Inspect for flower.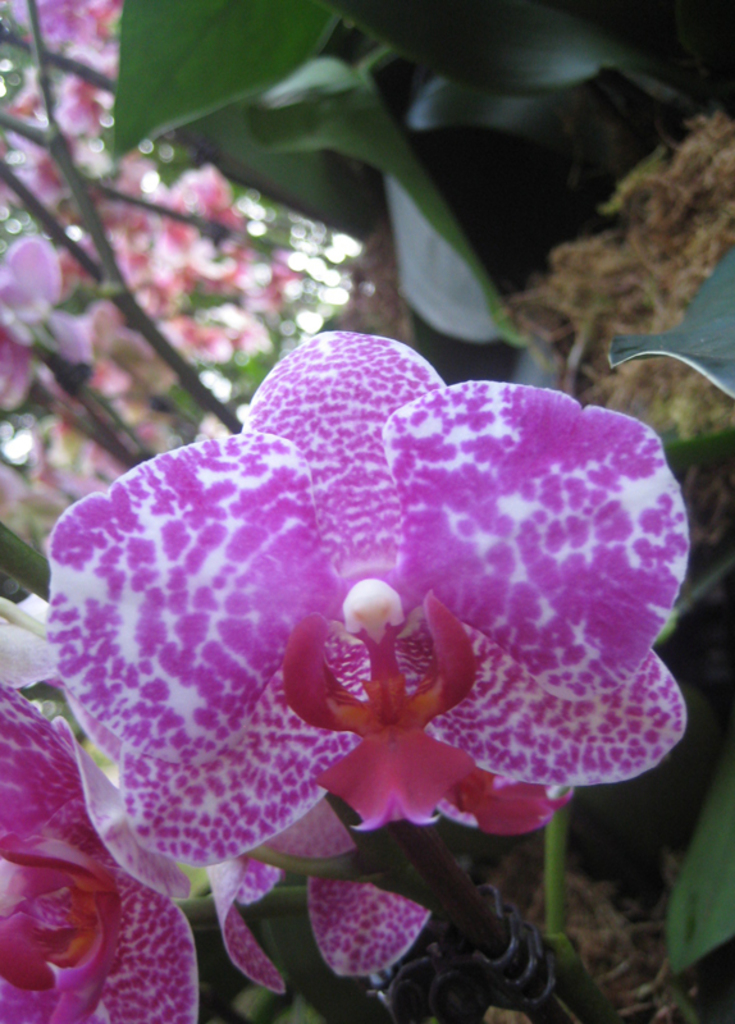
Inspection: left=17, top=302, right=715, bottom=924.
